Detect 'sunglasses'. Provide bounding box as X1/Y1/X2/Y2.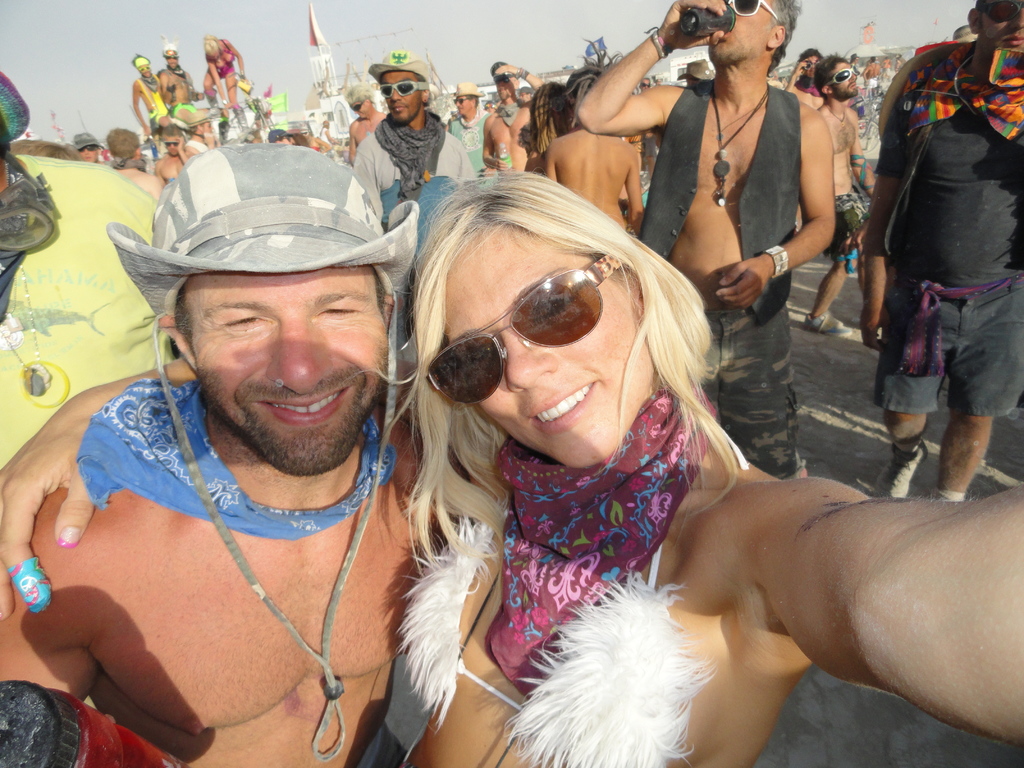
726/0/776/17.
